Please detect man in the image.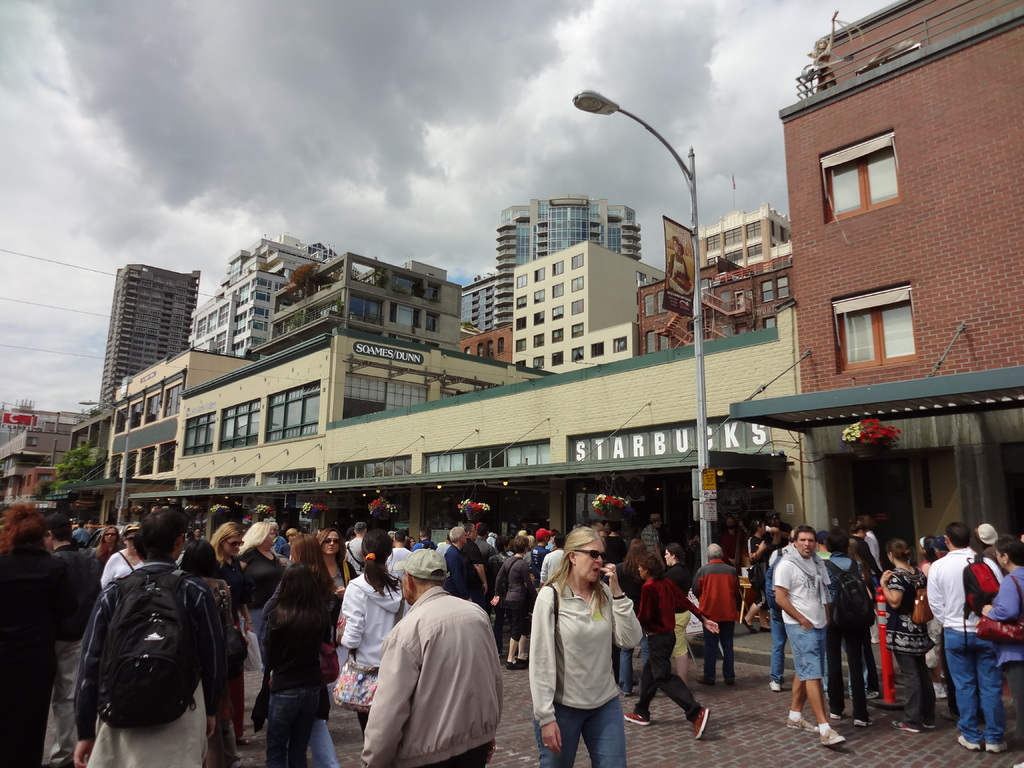
BBox(532, 527, 551, 588).
